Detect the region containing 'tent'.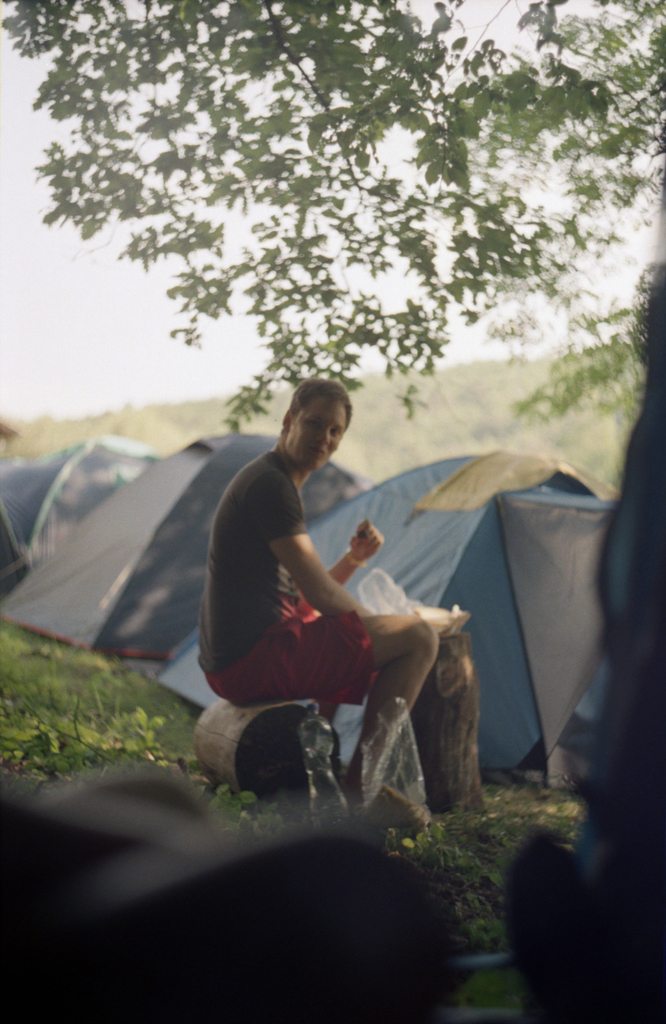
bbox=[0, 393, 314, 660].
